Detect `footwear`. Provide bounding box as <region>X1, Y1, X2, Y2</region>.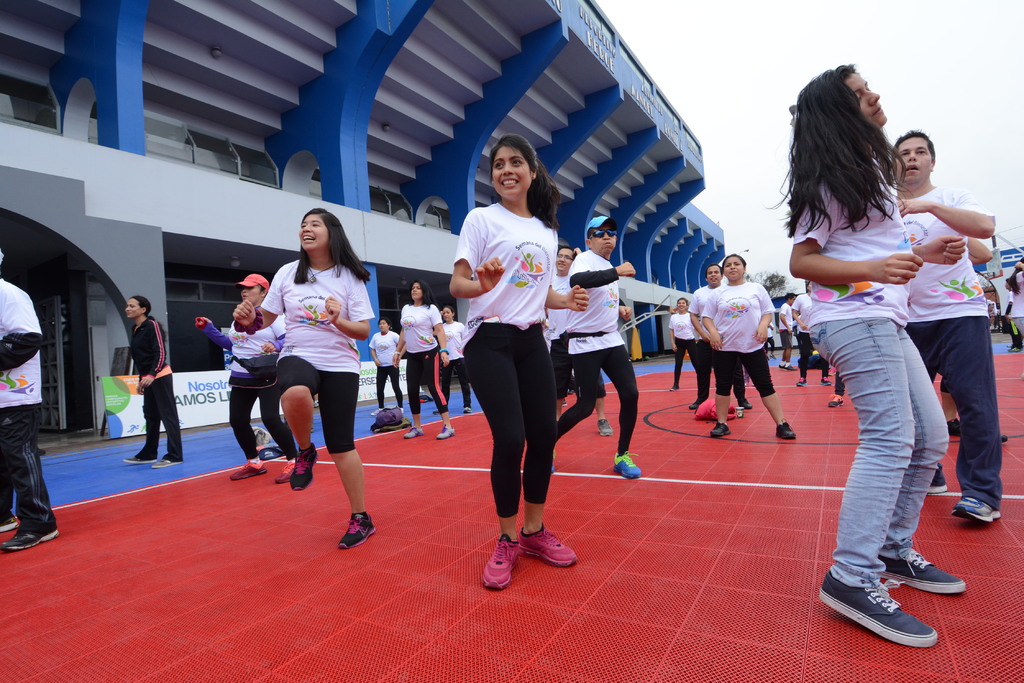
<region>483, 534, 522, 591</region>.
